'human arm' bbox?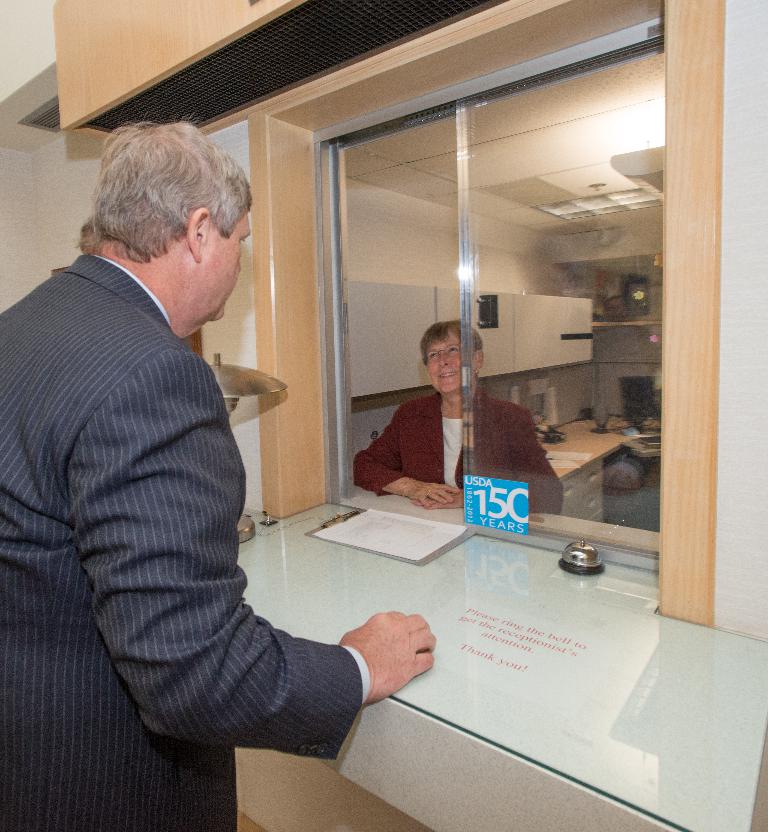
{"x1": 346, "y1": 402, "x2": 457, "y2": 509}
